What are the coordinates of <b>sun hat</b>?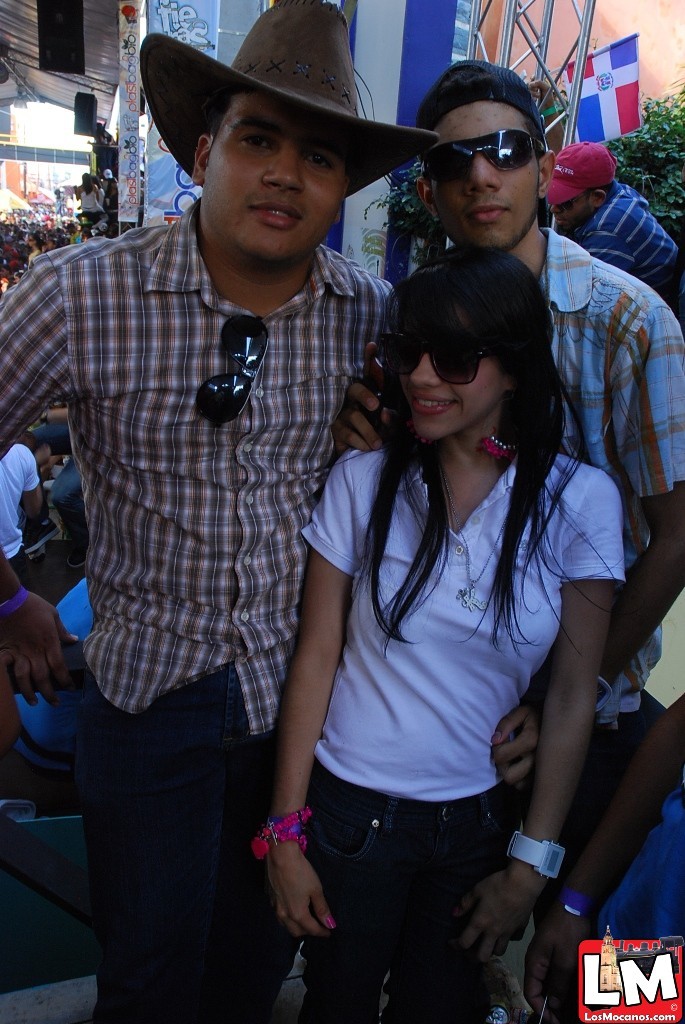
622, 612, 665, 685.
